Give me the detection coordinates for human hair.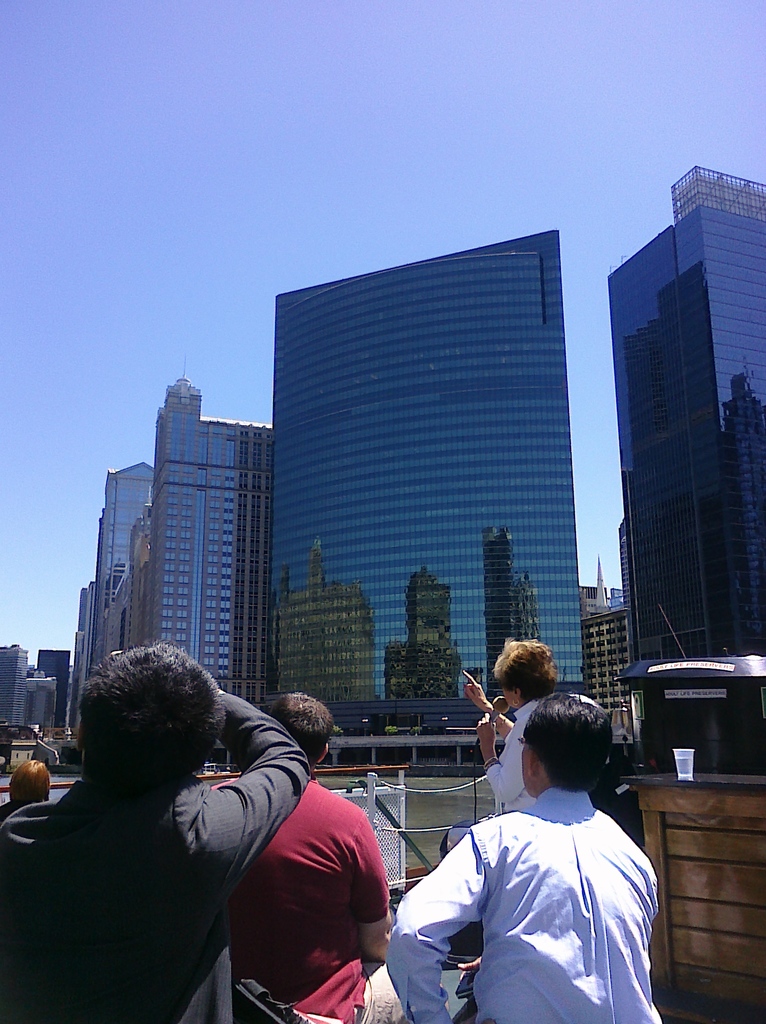
[491,638,558,708].
